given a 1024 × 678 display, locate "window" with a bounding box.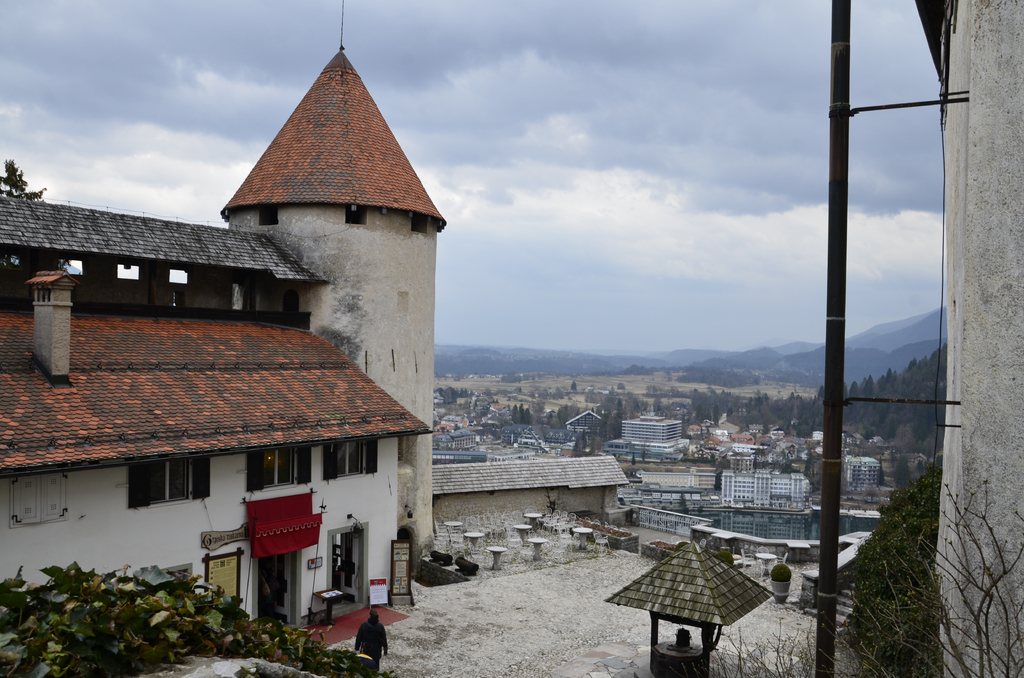
Located: bbox=[115, 464, 207, 522].
